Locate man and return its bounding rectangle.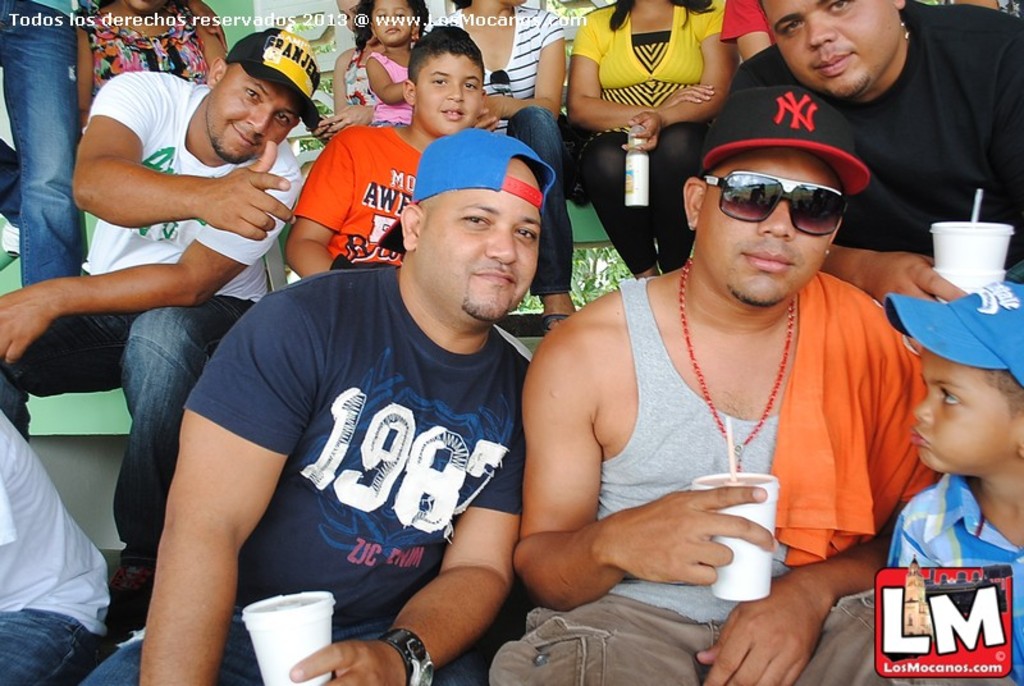
crop(718, 0, 1023, 306).
